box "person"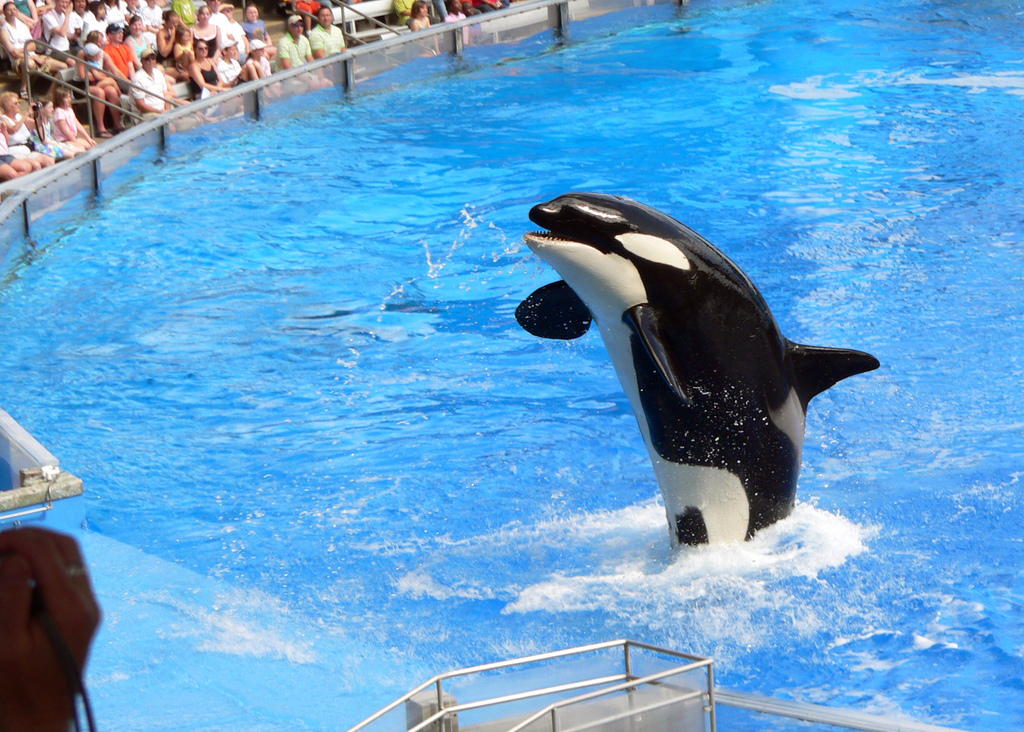
bbox=[189, 43, 227, 97]
